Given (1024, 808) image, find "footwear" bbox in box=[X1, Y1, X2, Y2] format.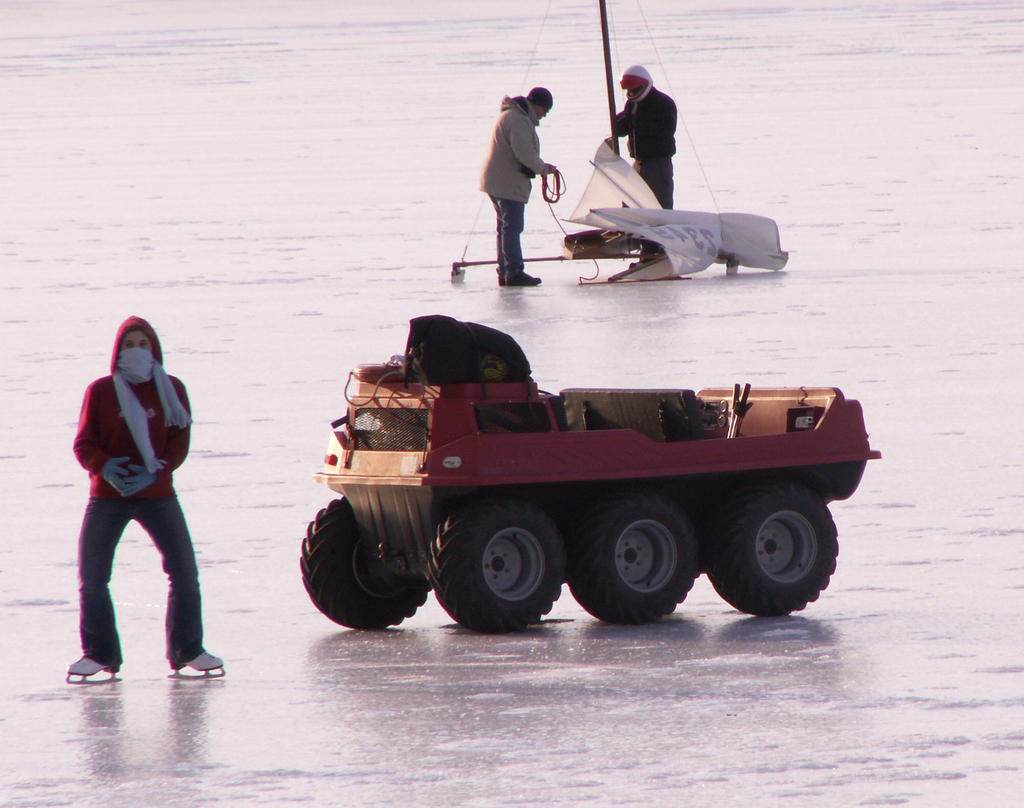
box=[496, 277, 509, 288].
